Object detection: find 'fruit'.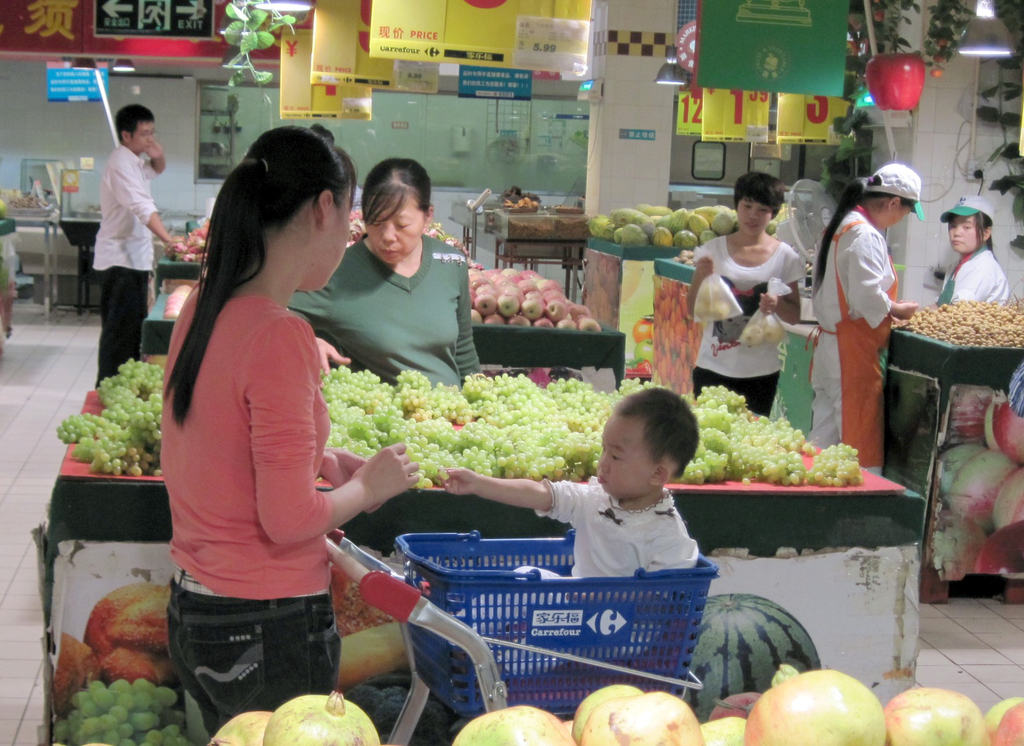
box=[569, 681, 648, 745].
